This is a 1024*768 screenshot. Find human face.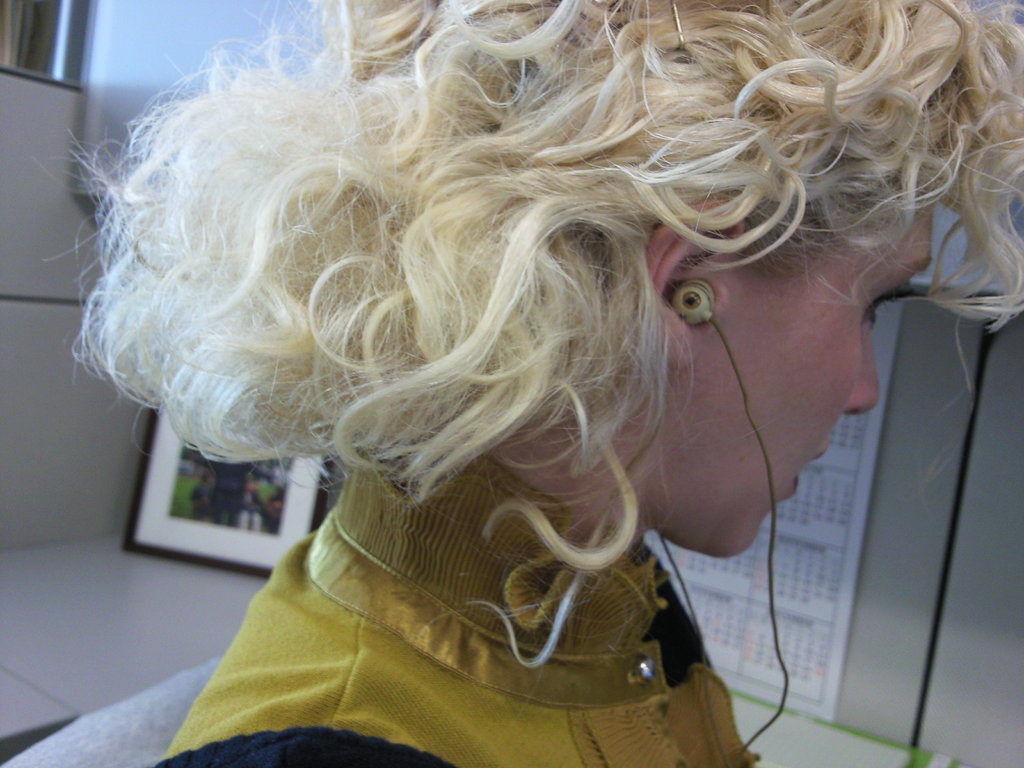
Bounding box: select_region(682, 191, 934, 560).
